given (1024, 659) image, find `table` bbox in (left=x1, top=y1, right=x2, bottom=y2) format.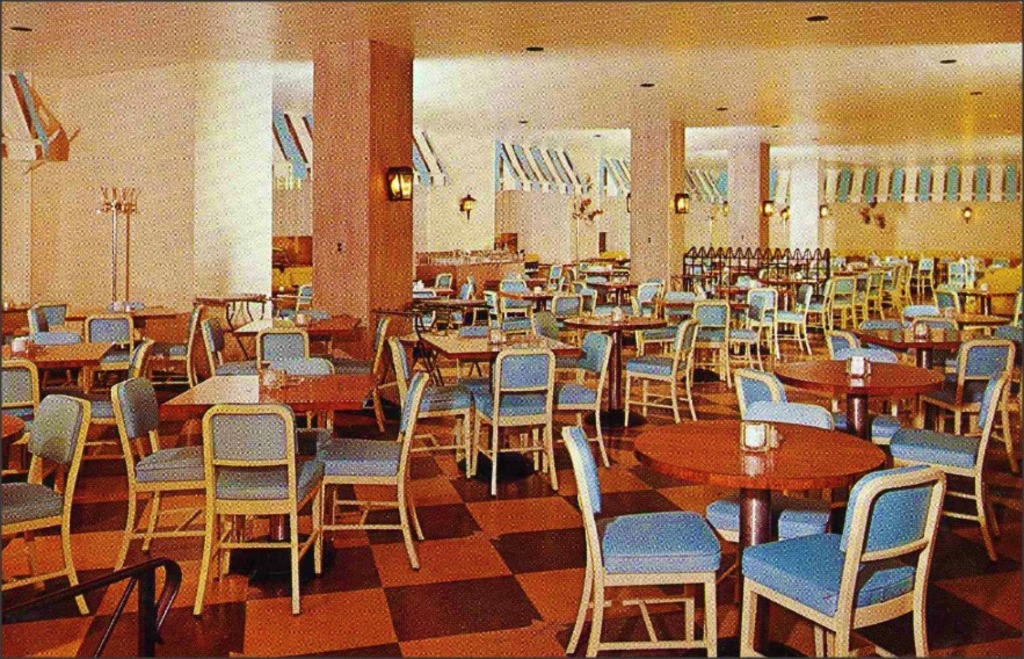
(left=166, top=376, right=384, bottom=579).
